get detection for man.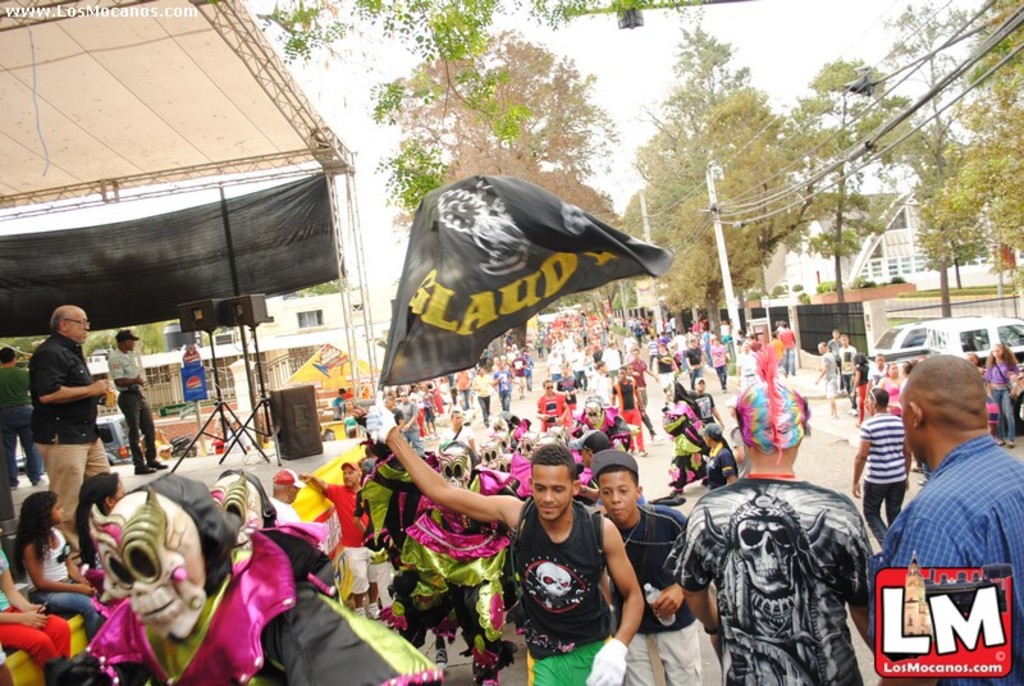
Detection: <bbox>536, 375, 572, 431</bbox>.
